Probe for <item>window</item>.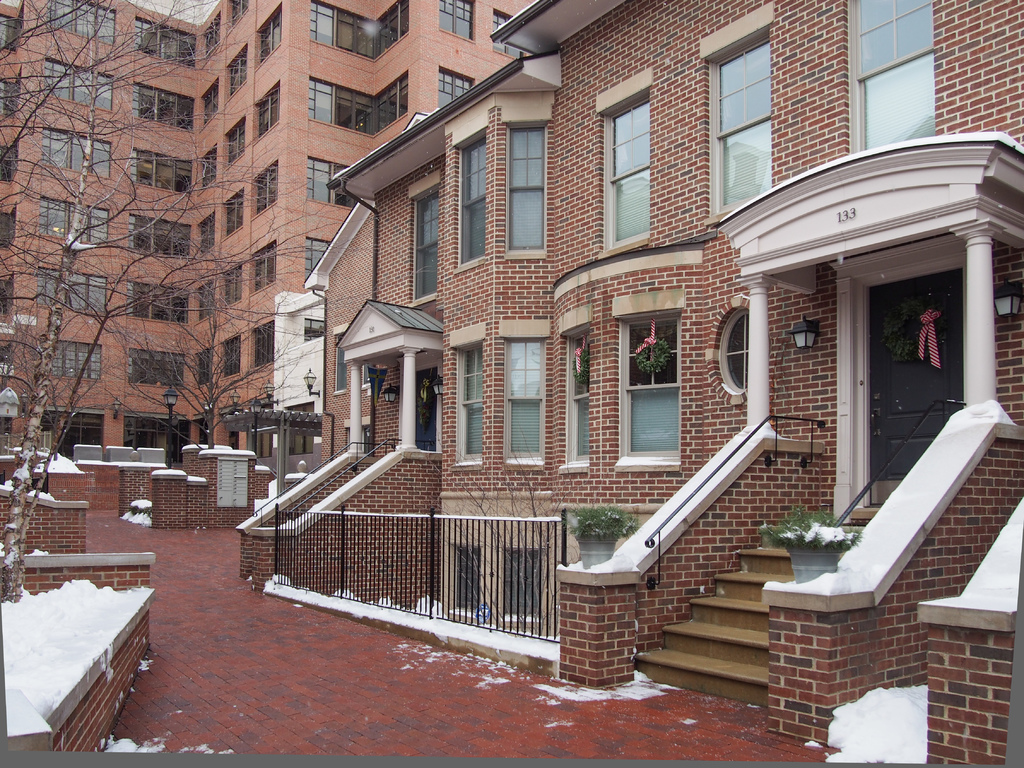
Probe result: <bbox>492, 8, 521, 57</bbox>.
